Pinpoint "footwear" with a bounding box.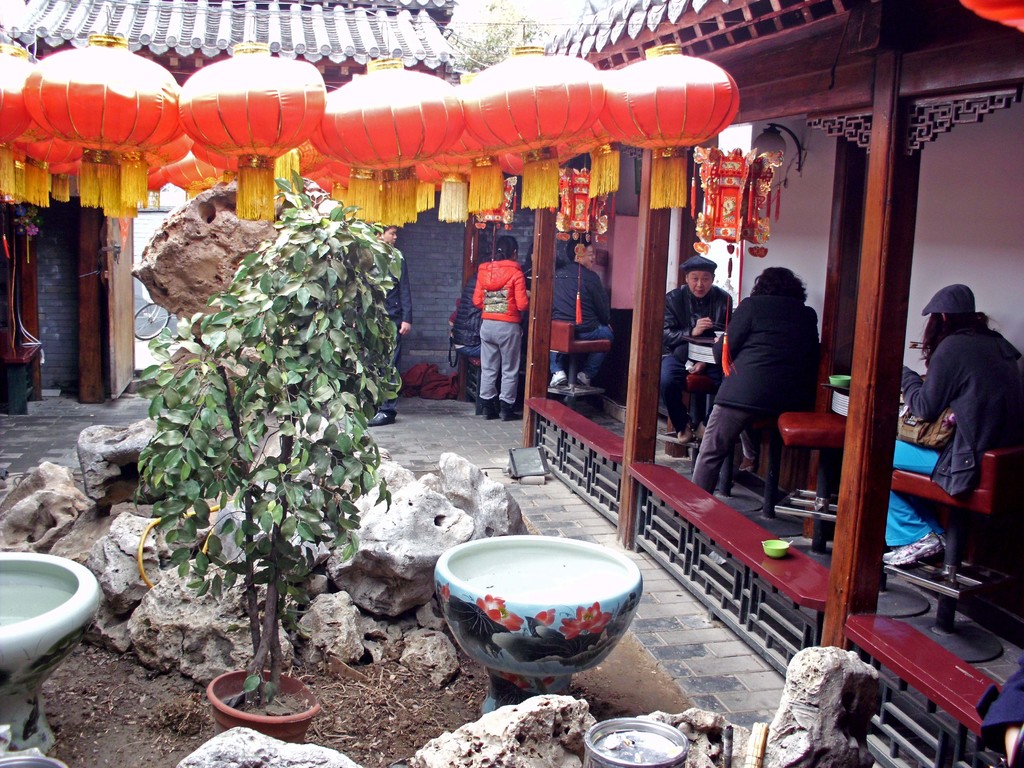
{"x1": 501, "y1": 401, "x2": 515, "y2": 422}.
